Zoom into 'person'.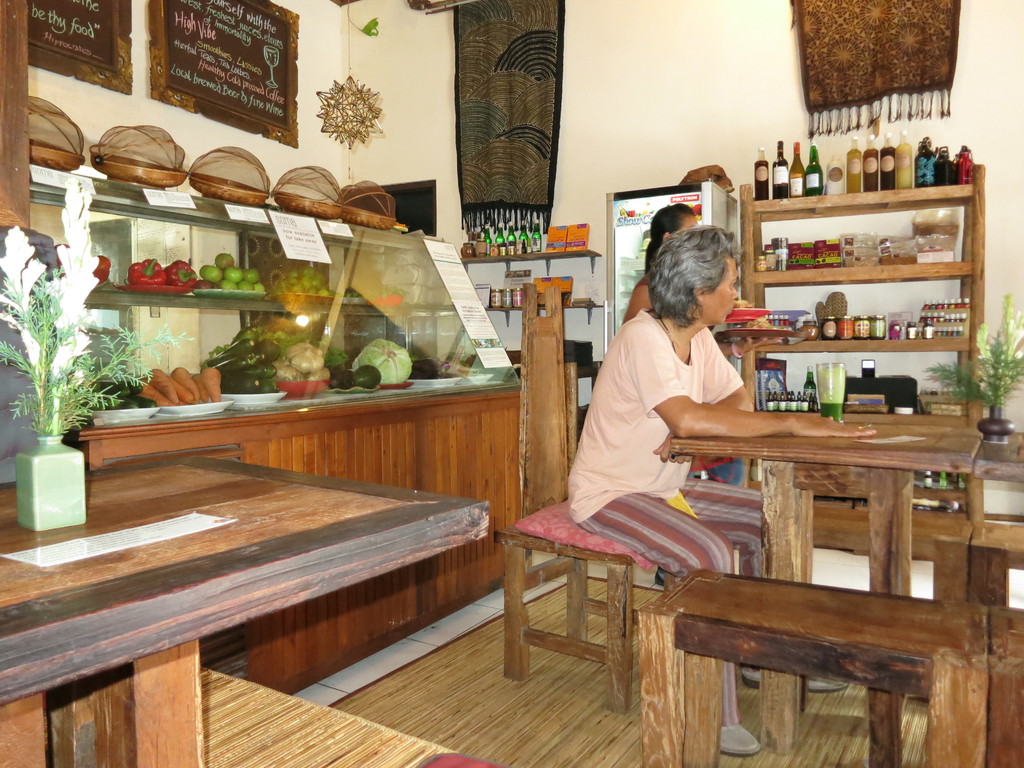
Zoom target: bbox=(566, 222, 932, 706).
